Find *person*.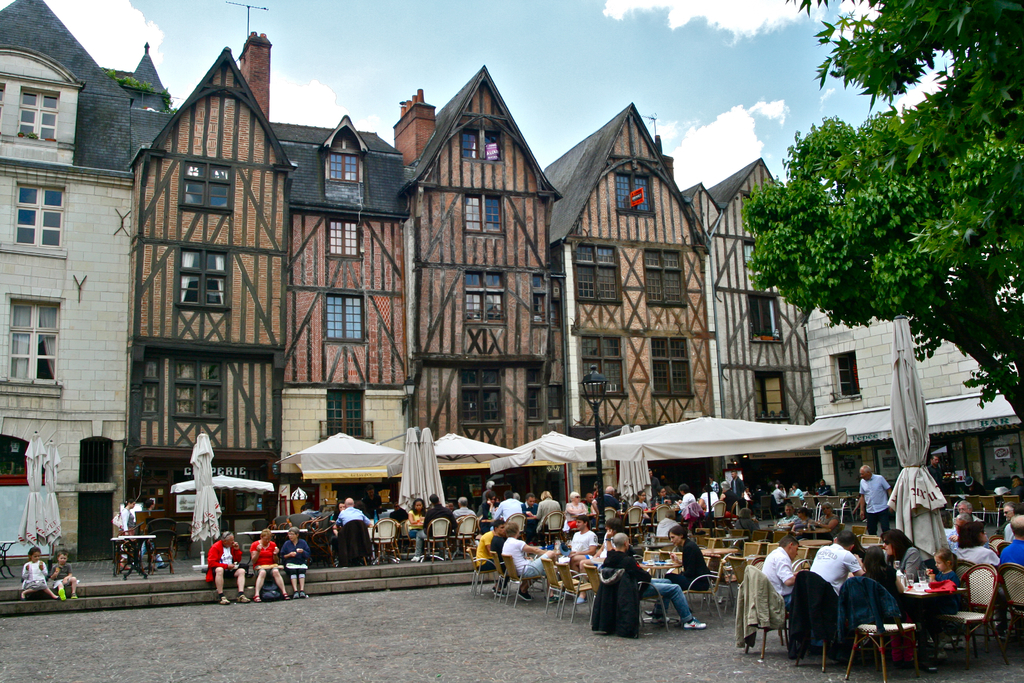
box(112, 499, 137, 536).
